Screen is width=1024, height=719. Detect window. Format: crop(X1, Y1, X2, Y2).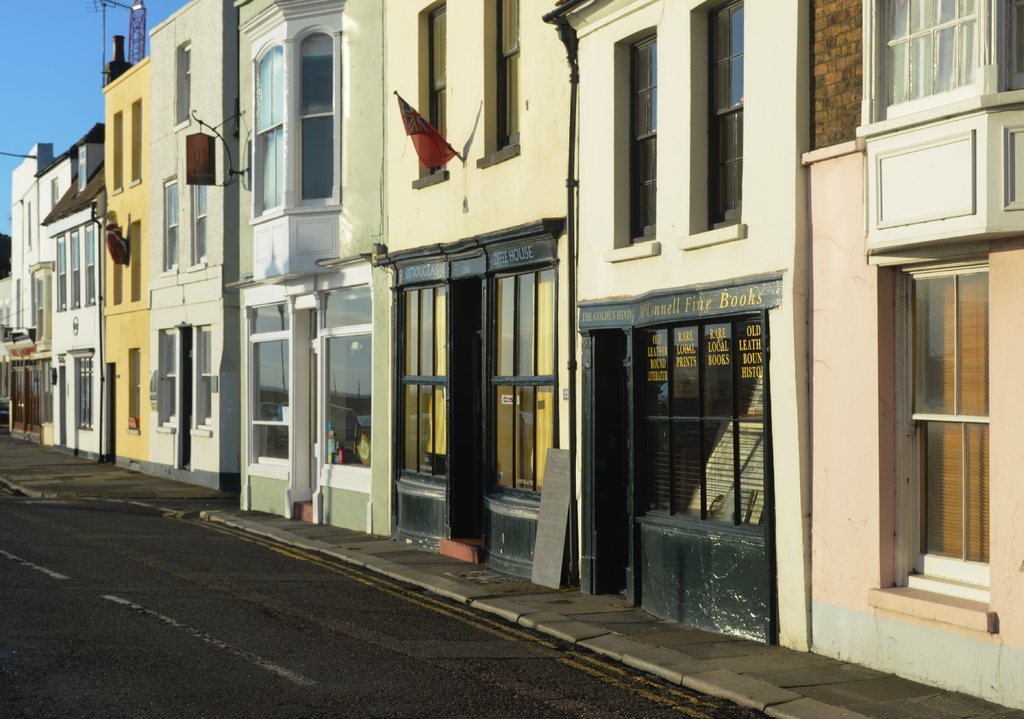
crop(193, 324, 211, 433).
